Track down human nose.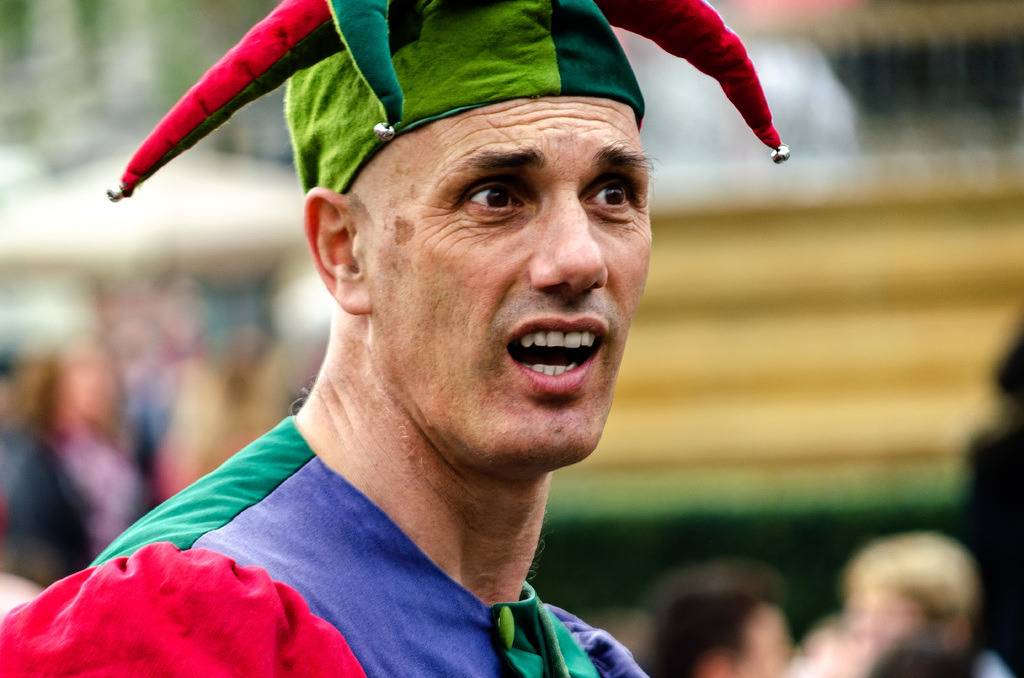
Tracked to BBox(529, 182, 609, 291).
